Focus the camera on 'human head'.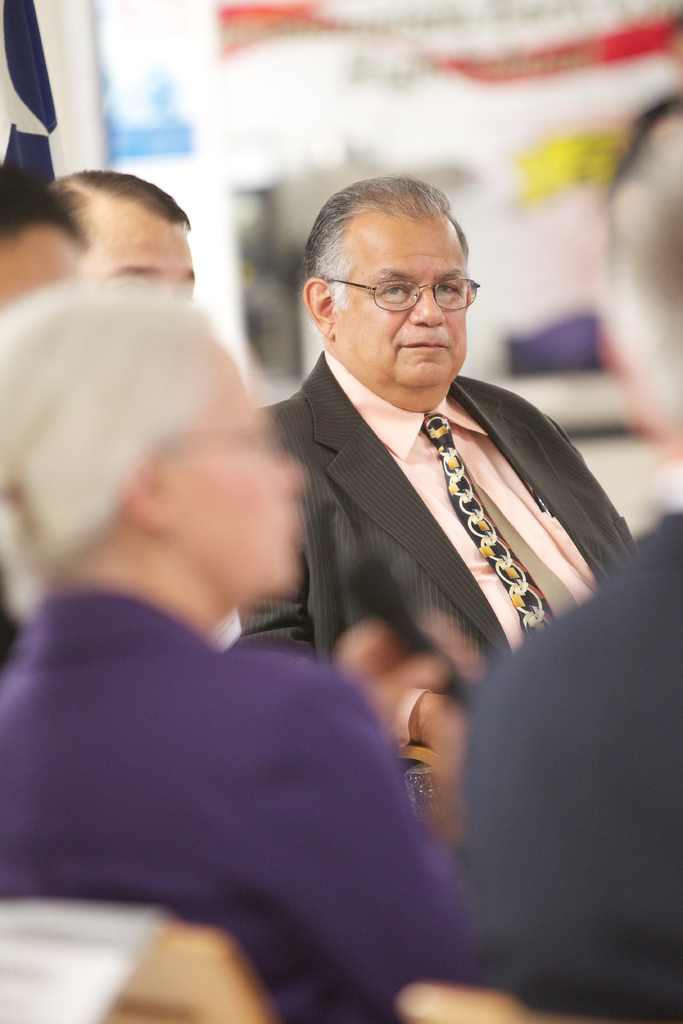
Focus region: <box>47,168,192,308</box>.
